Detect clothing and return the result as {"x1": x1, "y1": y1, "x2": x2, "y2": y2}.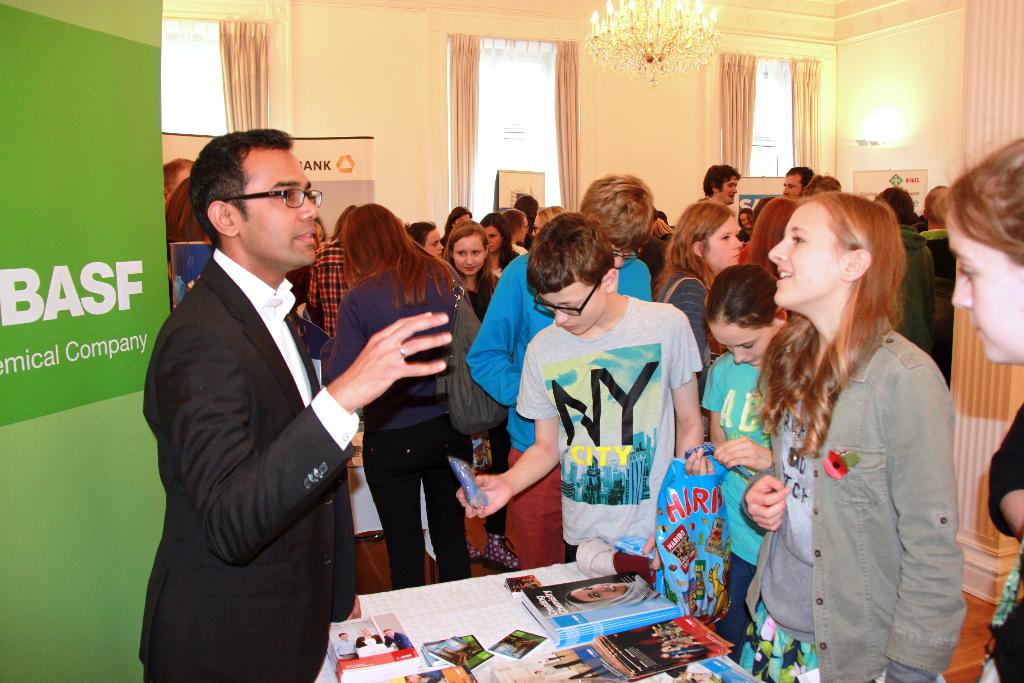
{"x1": 695, "y1": 346, "x2": 806, "y2": 567}.
